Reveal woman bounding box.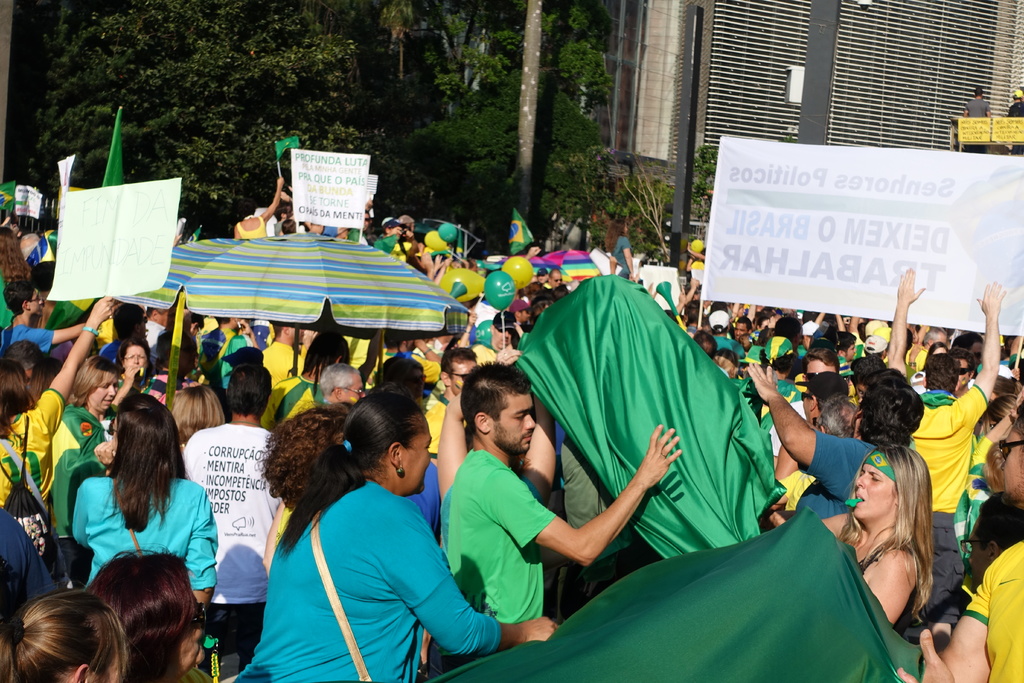
Revealed: Rect(260, 403, 355, 577).
